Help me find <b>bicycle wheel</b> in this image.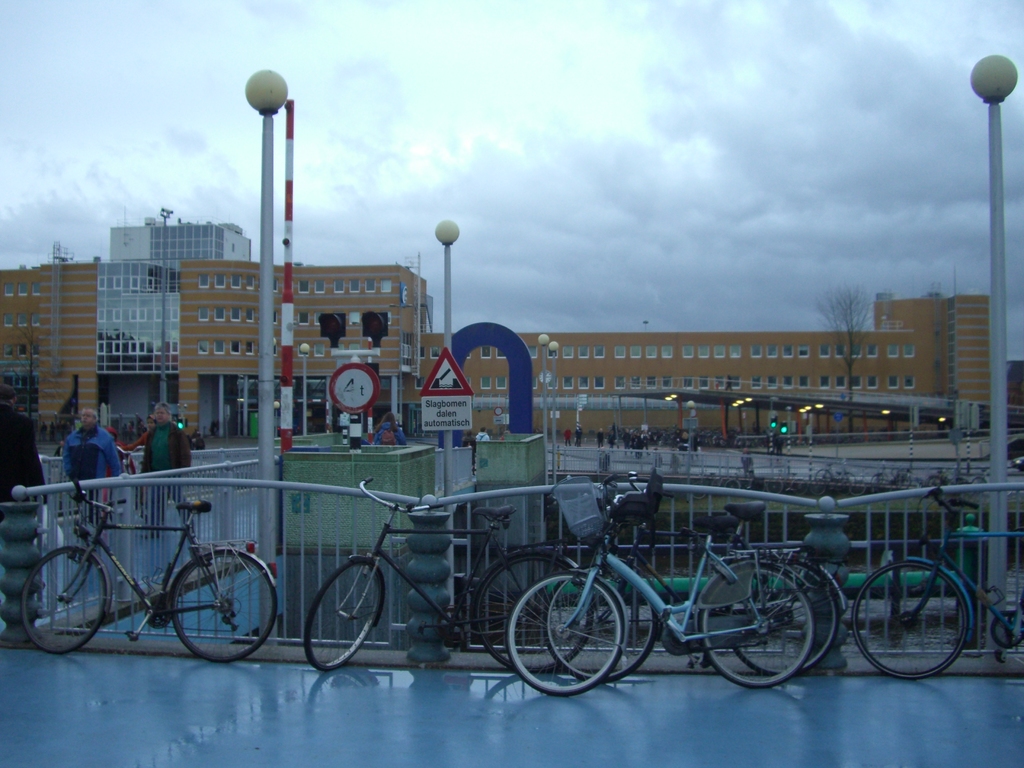
Found it: crop(20, 552, 120, 664).
